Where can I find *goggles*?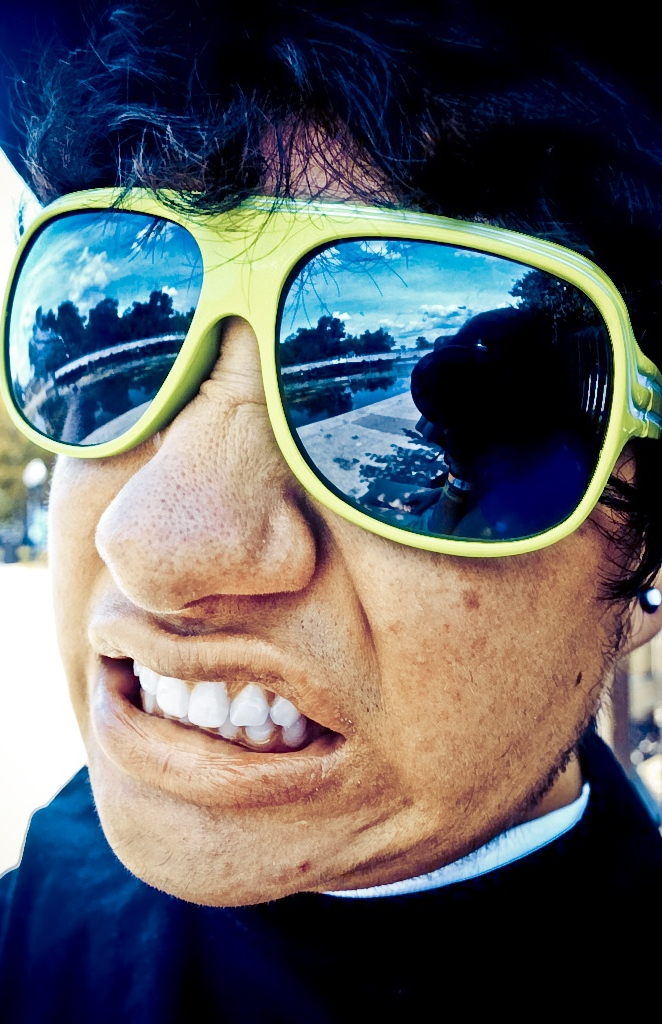
You can find it at select_region(52, 137, 661, 504).
